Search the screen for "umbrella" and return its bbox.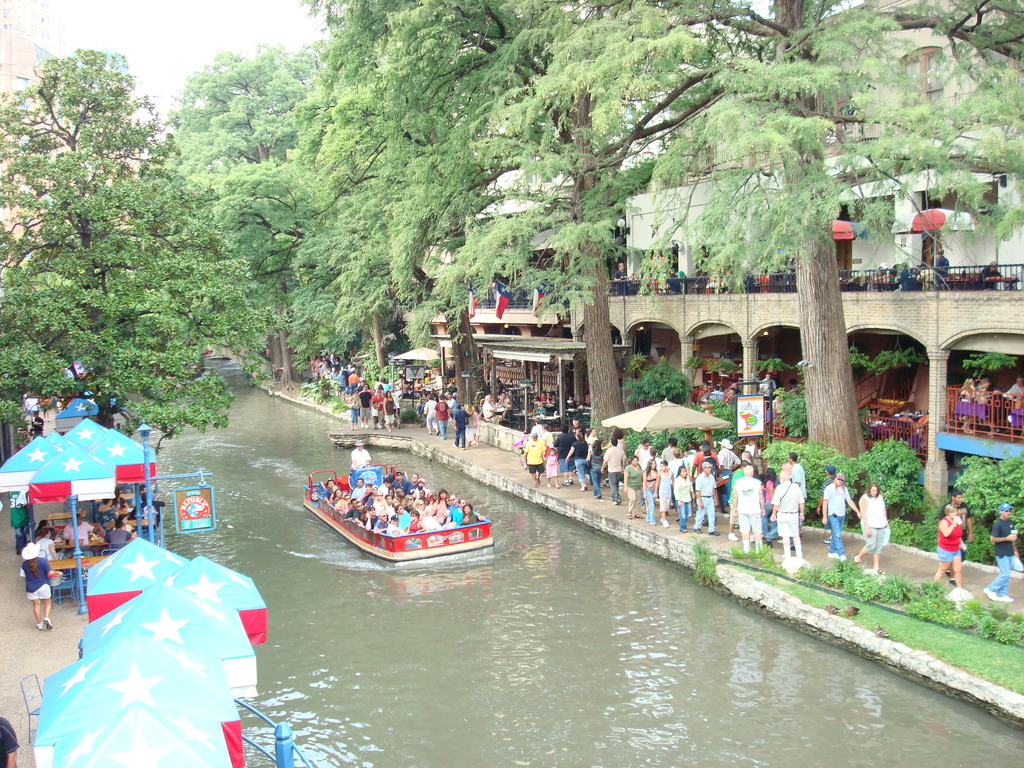
Found: <bbox>790, 214, 867, 240</bbox>.
